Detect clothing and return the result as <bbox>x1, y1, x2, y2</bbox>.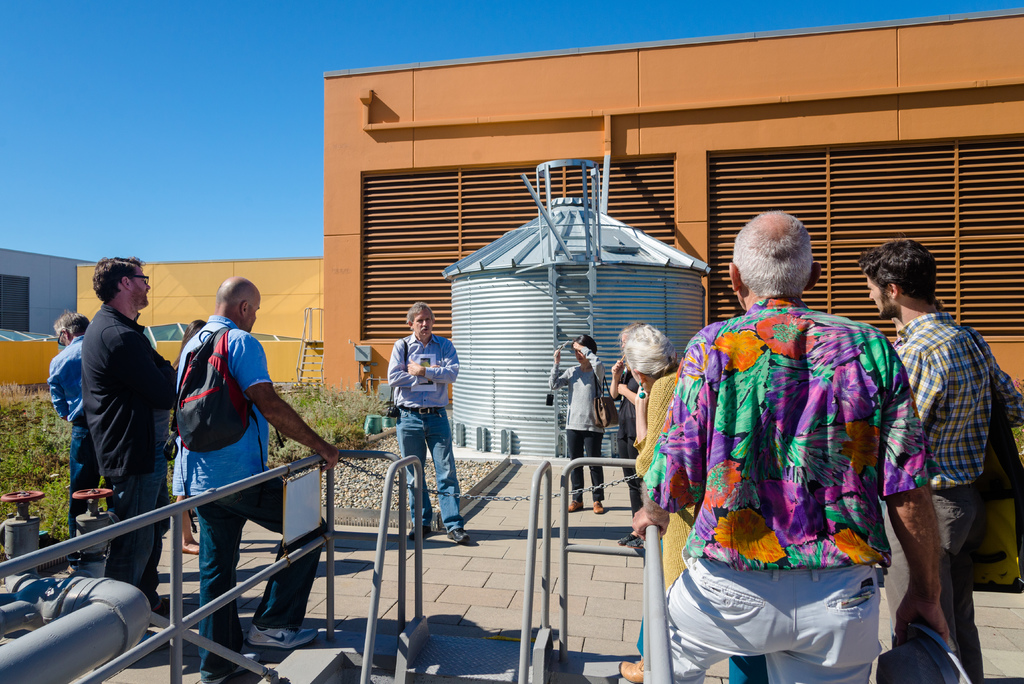
<bbox>548, 345, 604, 501</bbox>.
